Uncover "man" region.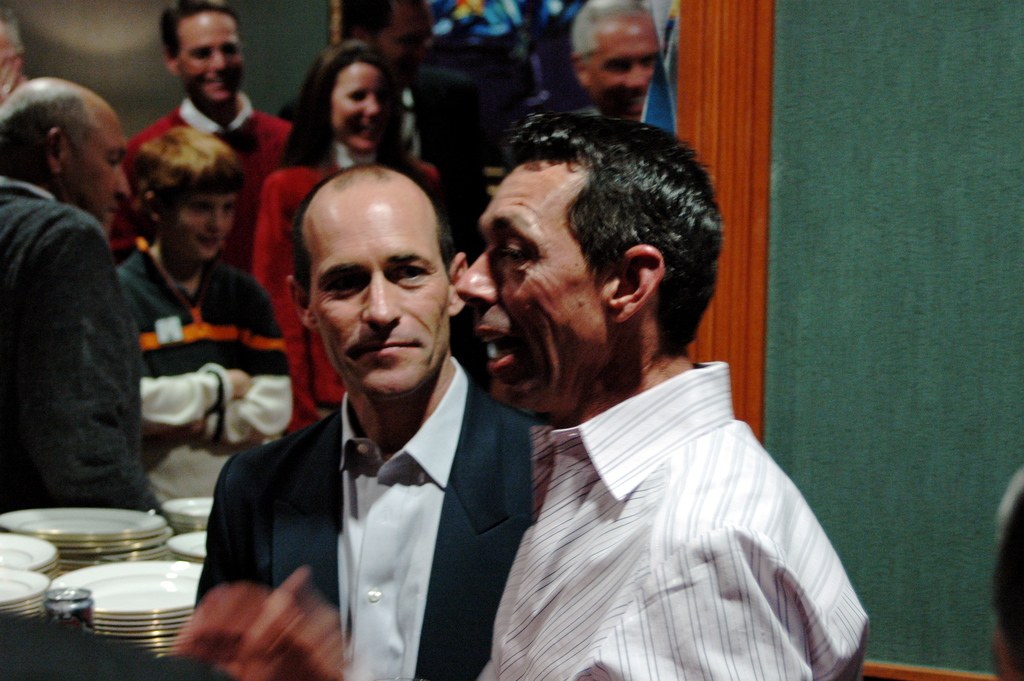
Uncovered: l=114, t=5, r=307, b=277.
